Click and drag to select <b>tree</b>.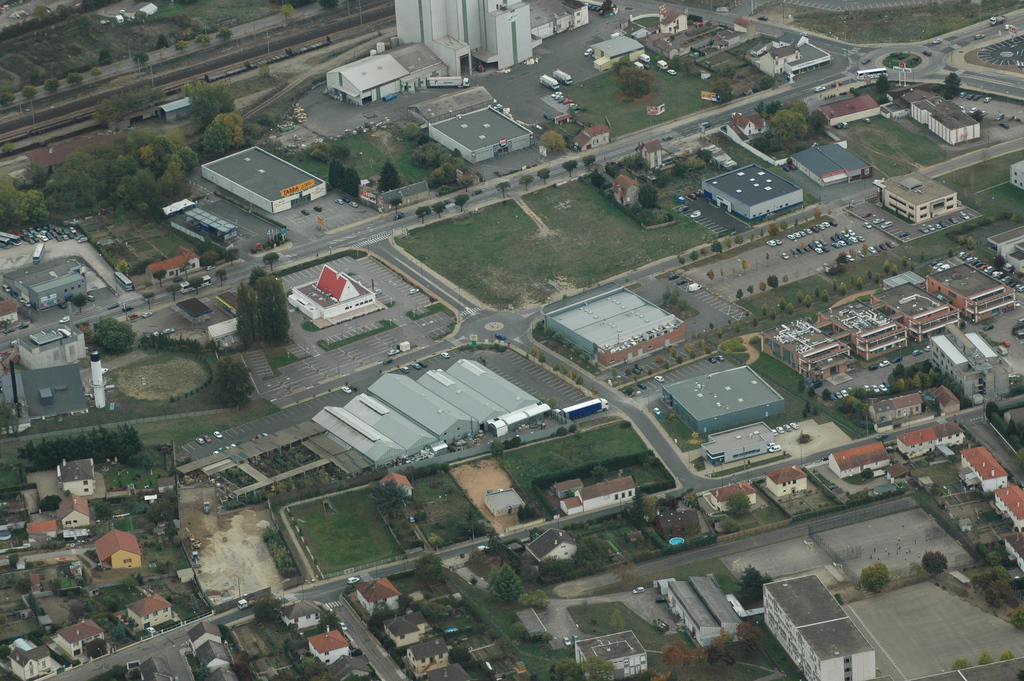
Selection: (left=515, top=172, right=535, bottom=194).
